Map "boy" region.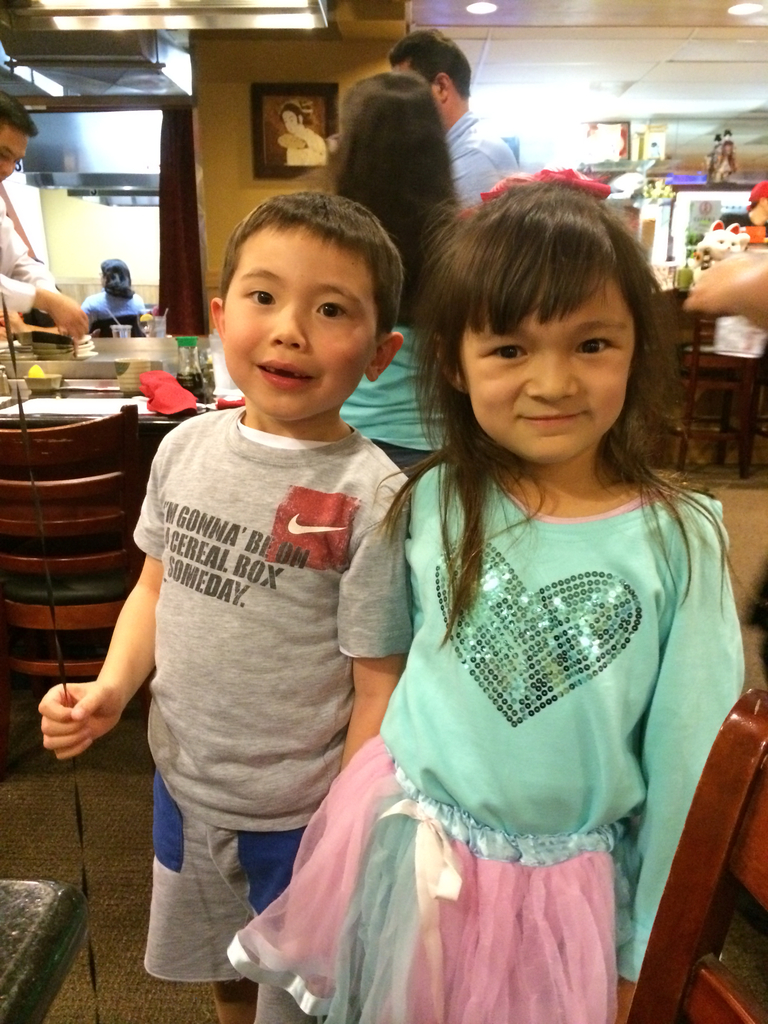
Mapped to {"x1": 32, "y1": 206, "x2": 437, "y2": 1023}.
